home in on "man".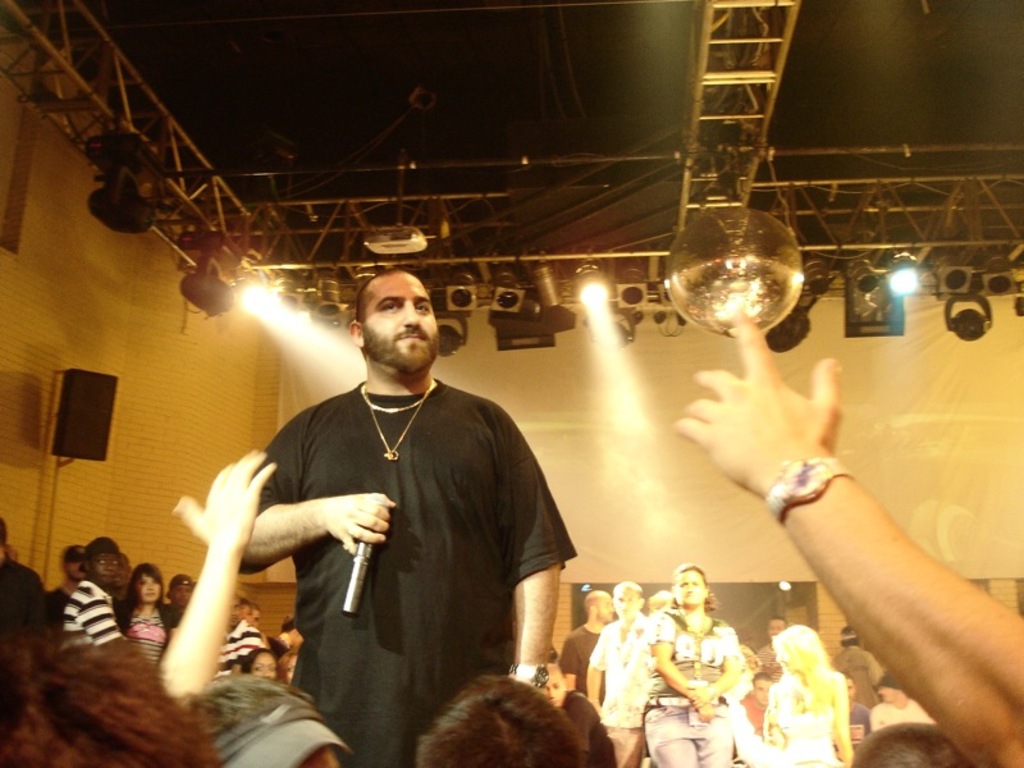
Homed in at Rect(586, 584, 650, 767).
